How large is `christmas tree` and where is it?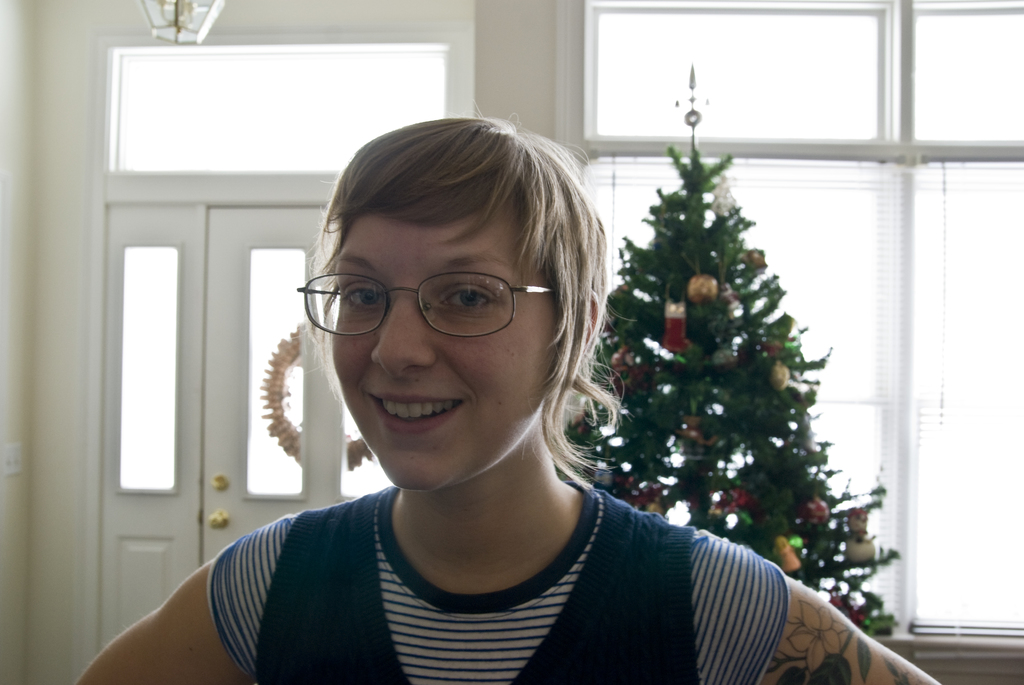
Bounding box: (left=551, top=55, right=896, bottom=653).
